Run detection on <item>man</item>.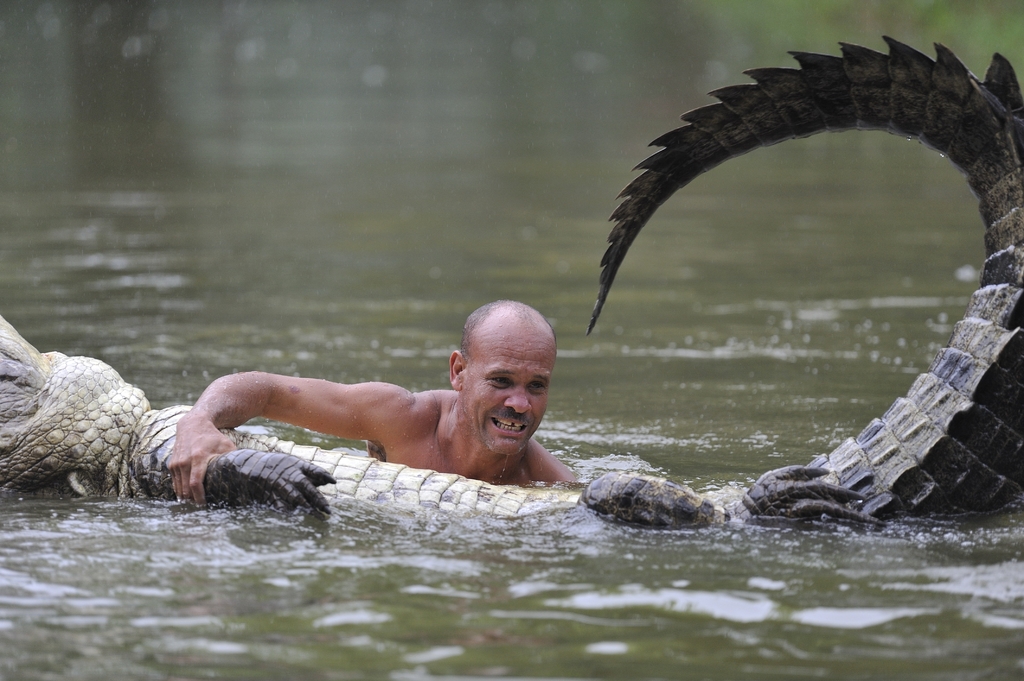
Result: [164,301,585,502].
